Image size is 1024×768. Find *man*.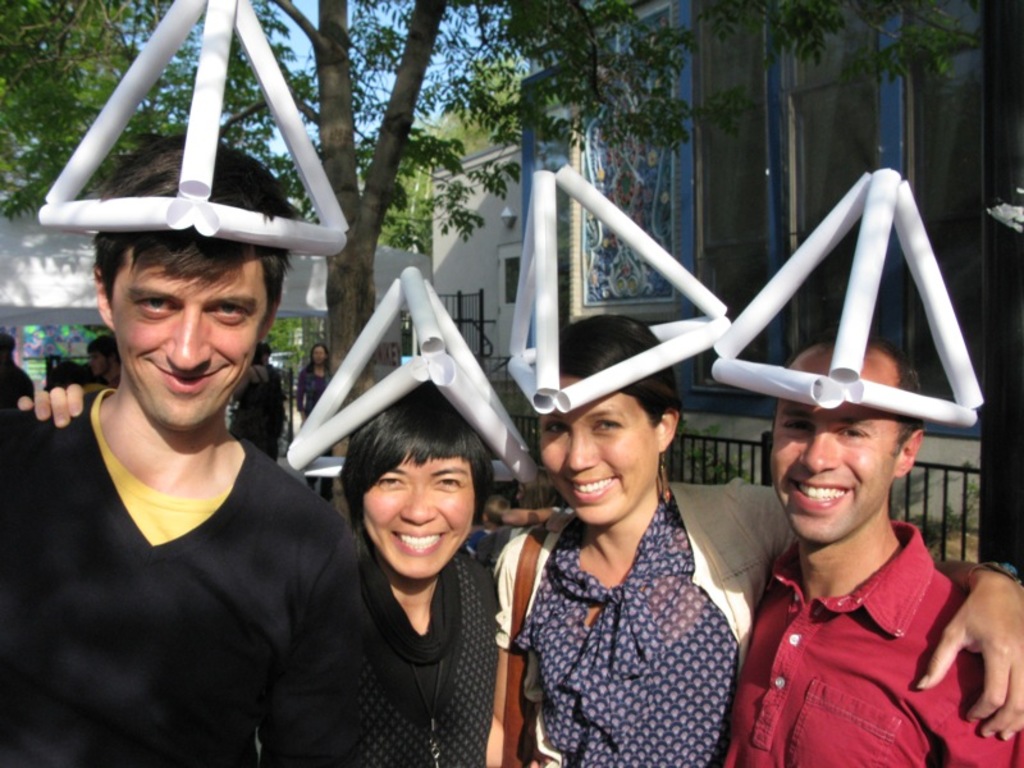
{"left": 475, "top": 315, "right": 1023, "bottom": 767}.
